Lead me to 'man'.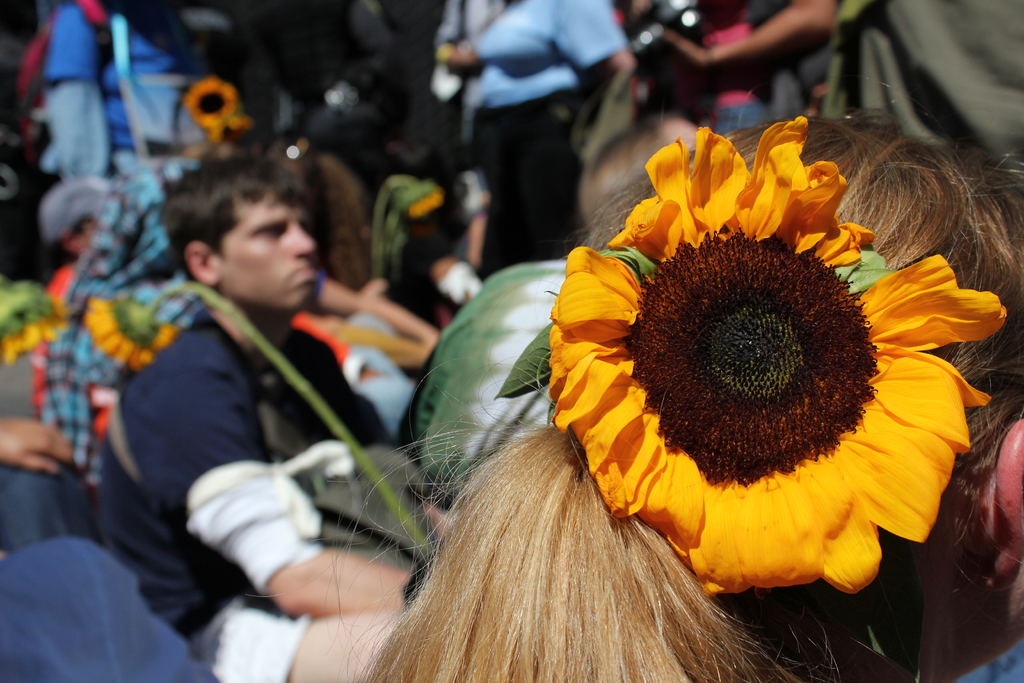
Lead to x1=435, y1=0, x2=516, y2=143.
